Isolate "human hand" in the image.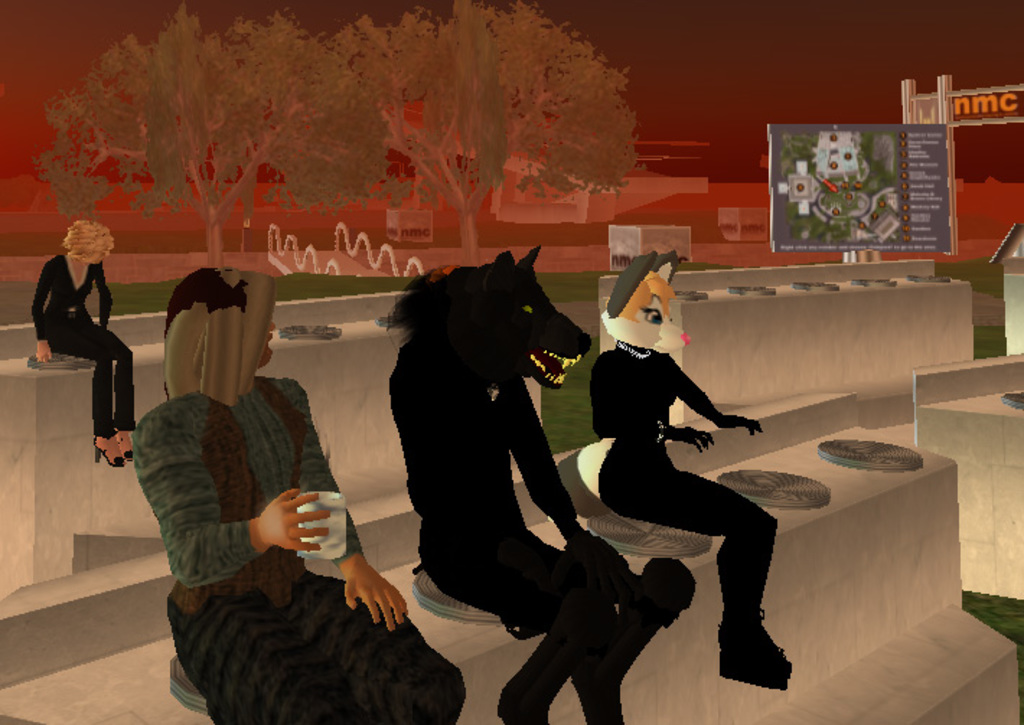
Isolated region: [340,565,411,636].
